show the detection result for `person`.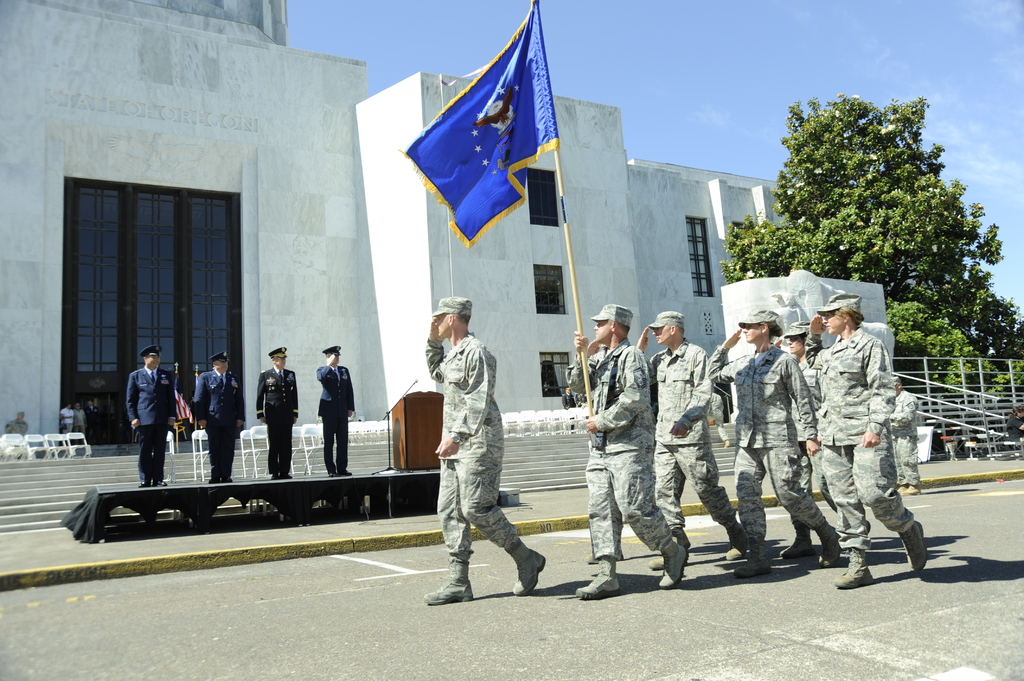
(x1=5, y1=410, x2=31, y2=437).
